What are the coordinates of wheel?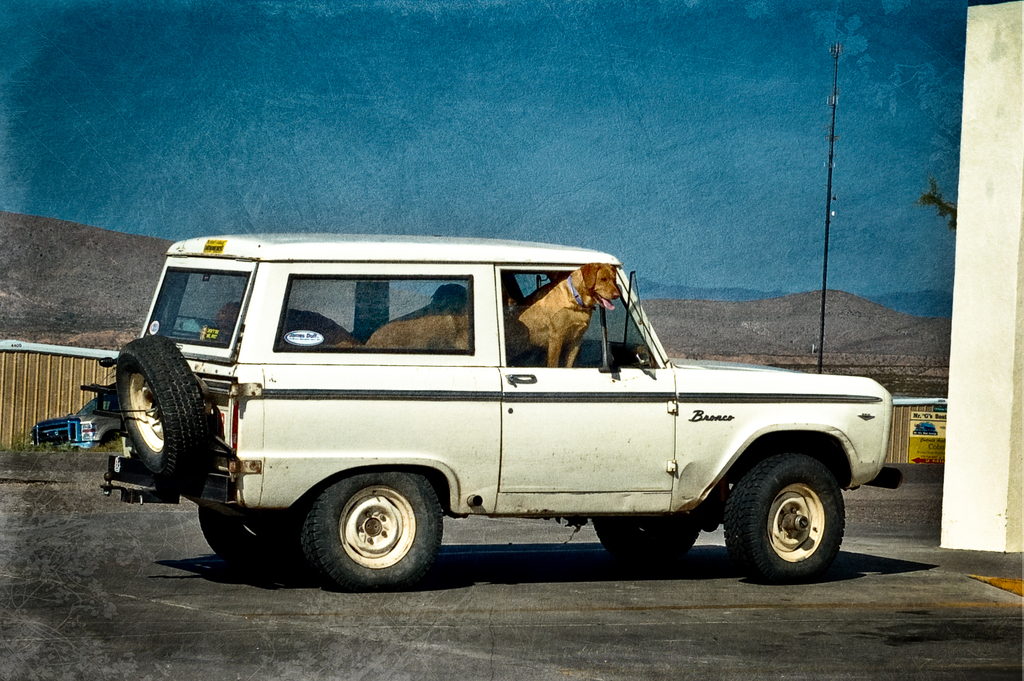
rect(589, 511, 694, 561).
